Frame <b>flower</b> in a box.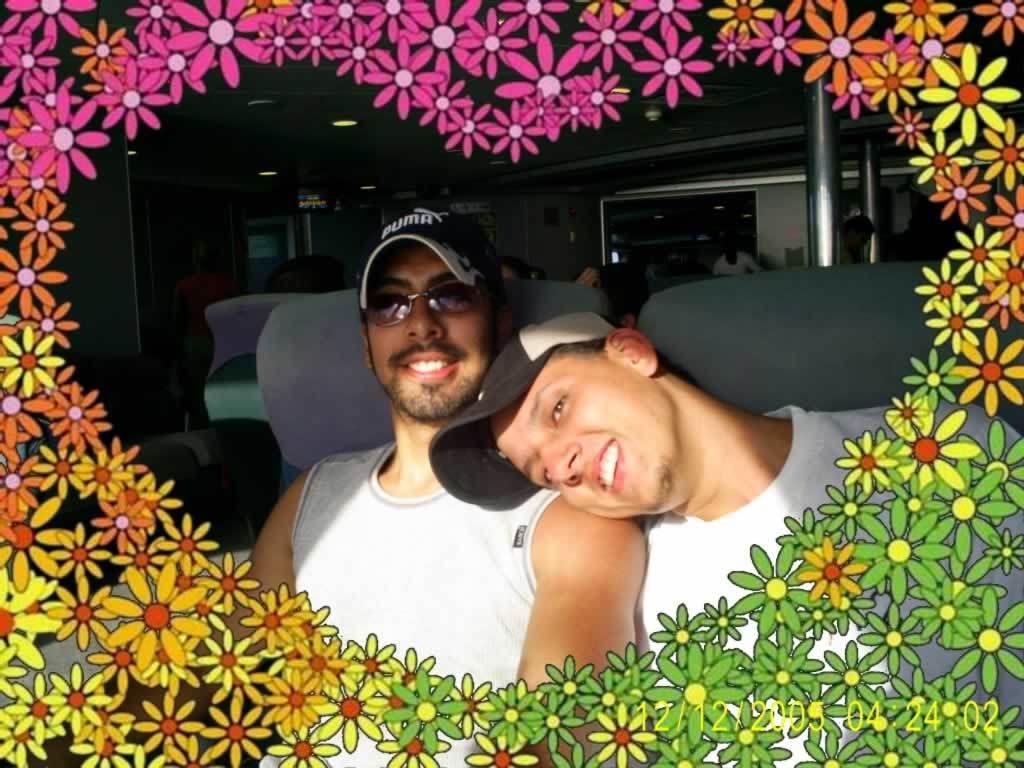
19, 85, 106, 191.
